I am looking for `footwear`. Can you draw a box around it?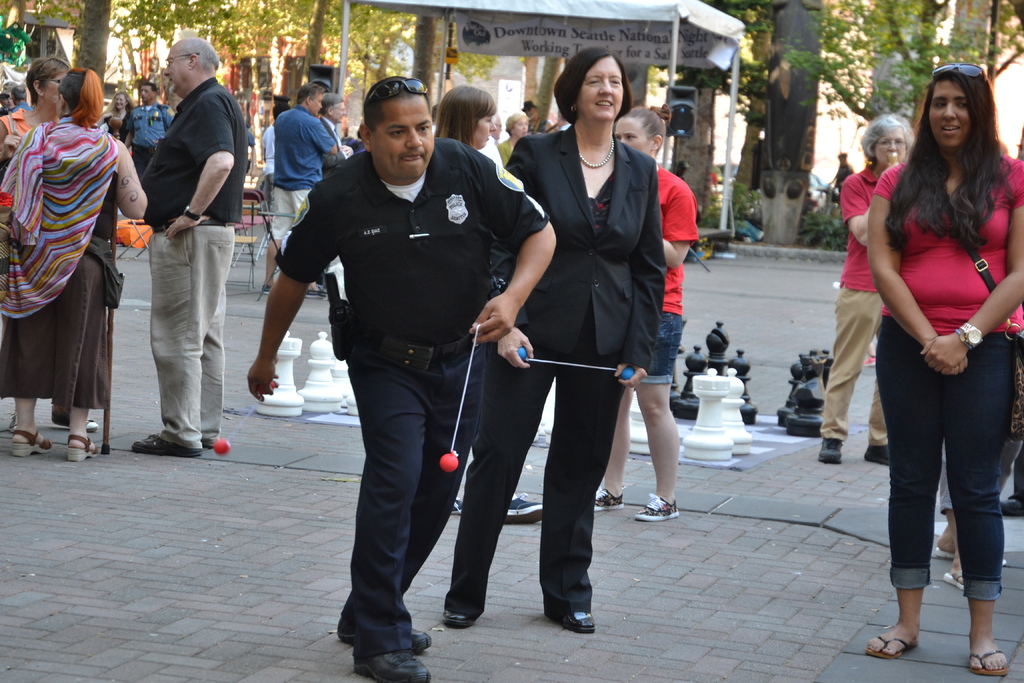
Sure, the bounding box is box=[352, 646, 431, 682].
